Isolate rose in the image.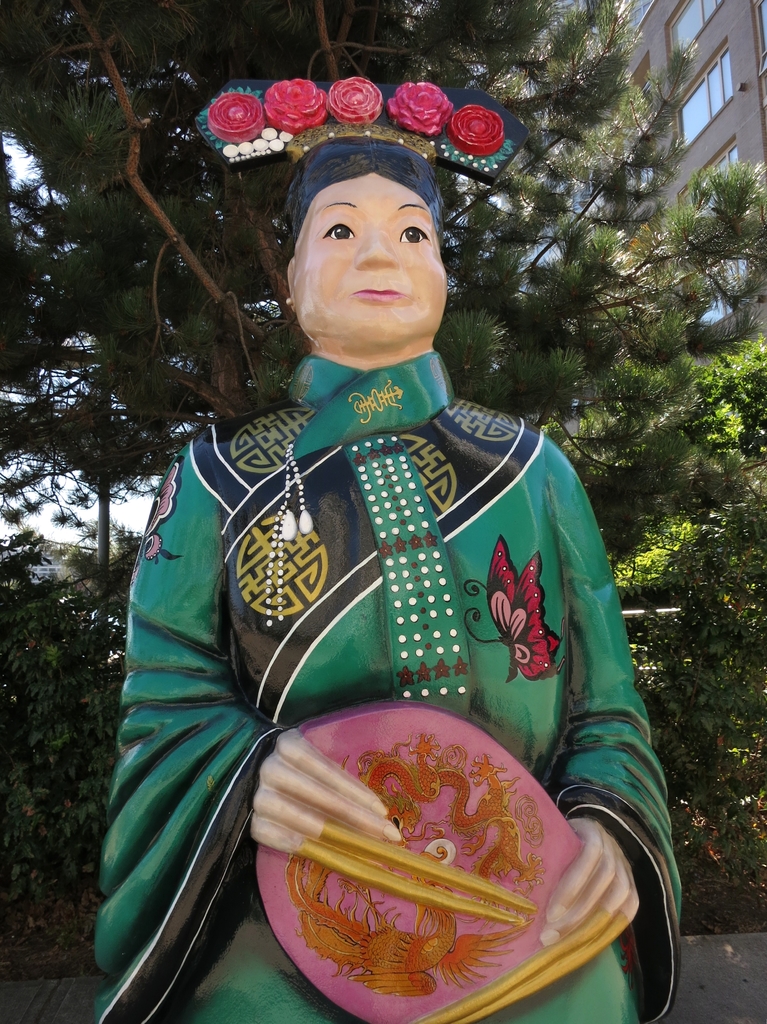
Isolated region: 208 95 264 145.
